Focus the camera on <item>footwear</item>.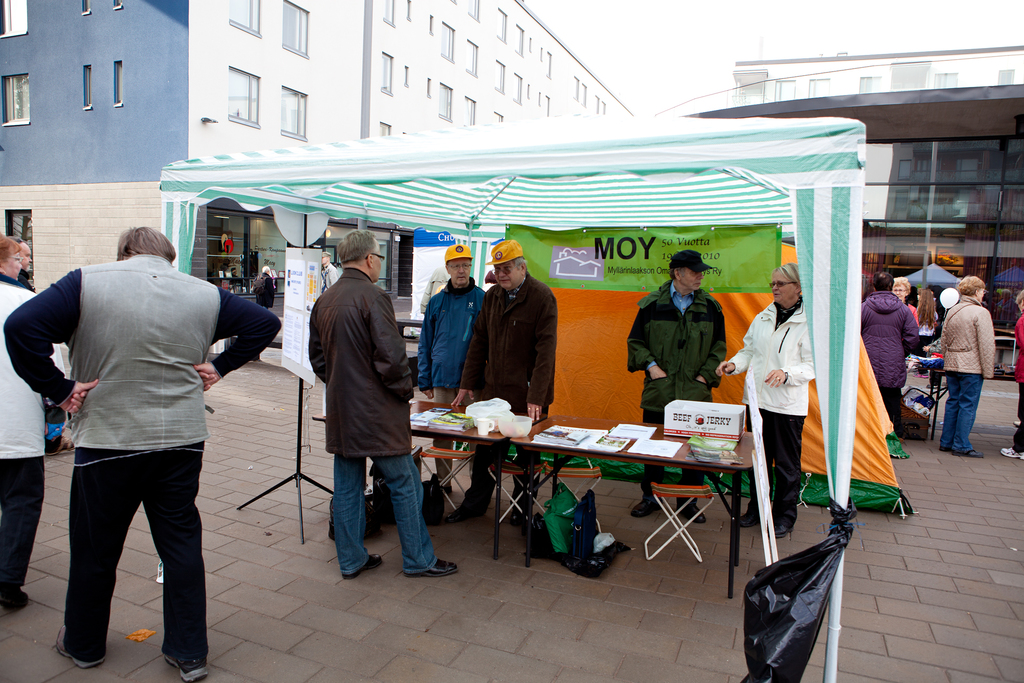
Focus region: 956 449 983 458.
